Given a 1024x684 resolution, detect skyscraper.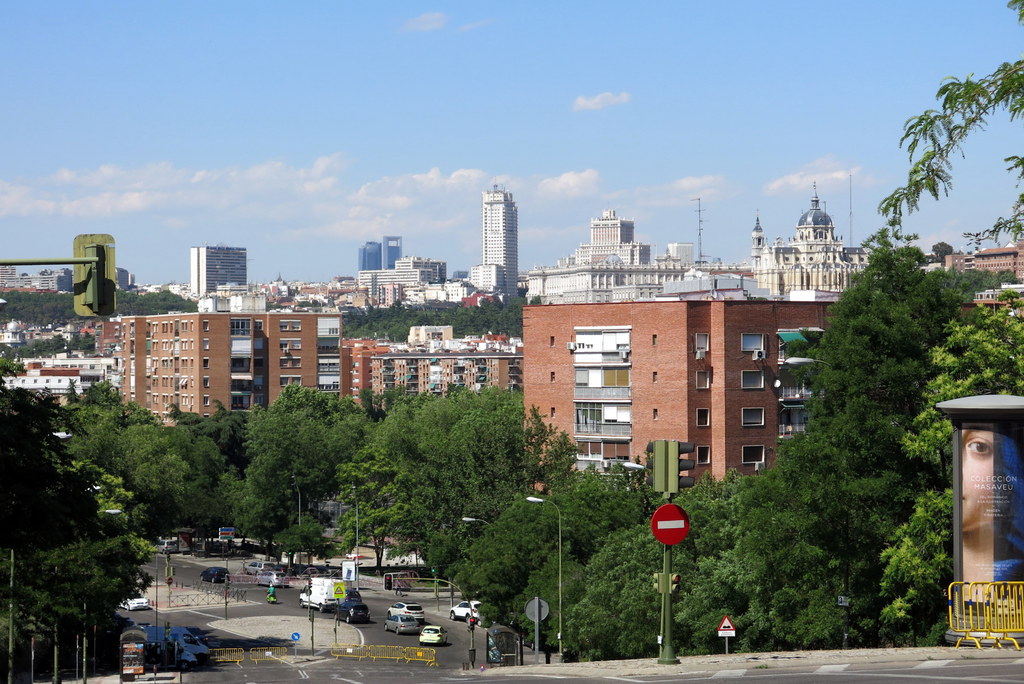
x1=357, y1=240, x2=382, y2=270.
